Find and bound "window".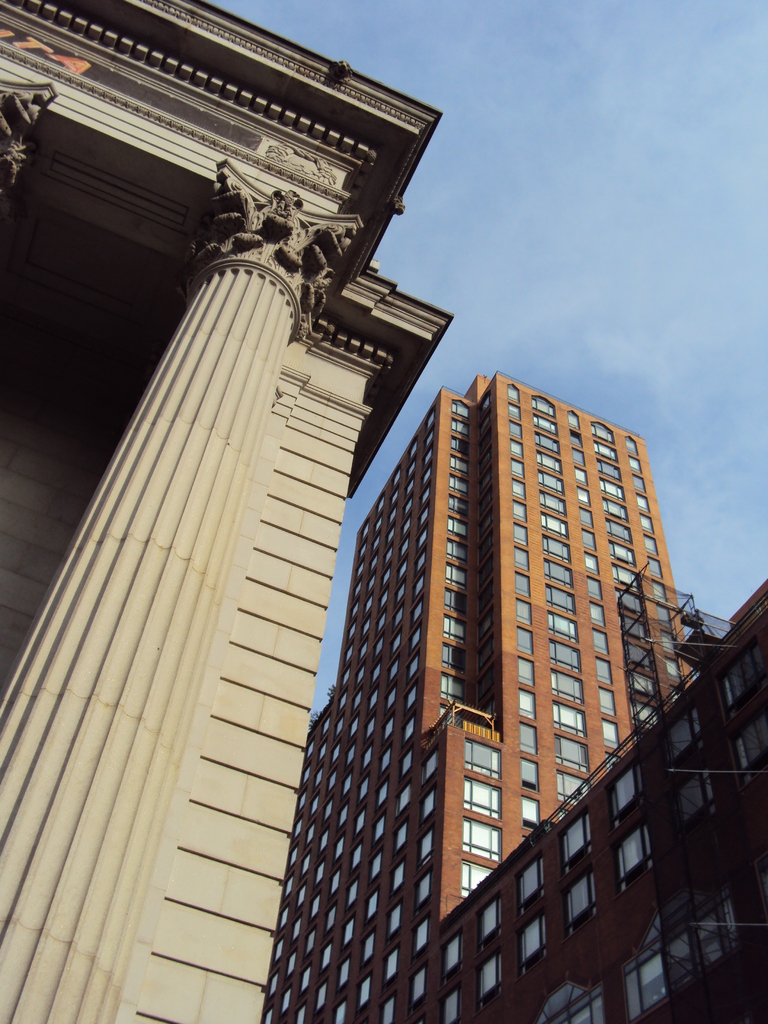
Bound: region(542, 531, 570, 561).
